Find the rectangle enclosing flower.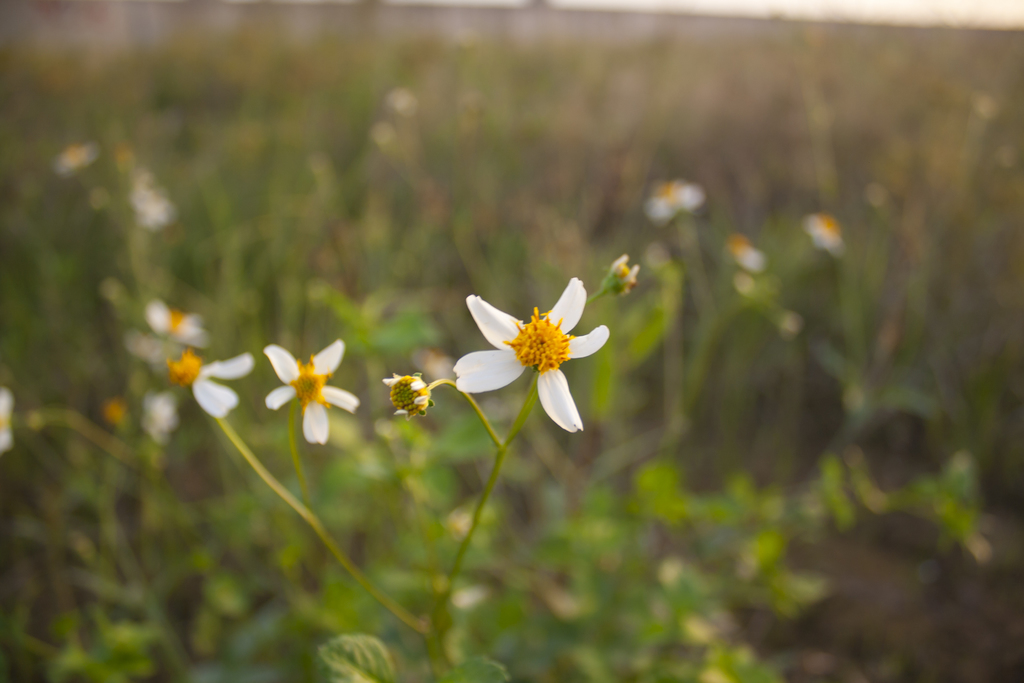
806, 213, 842, 260.
